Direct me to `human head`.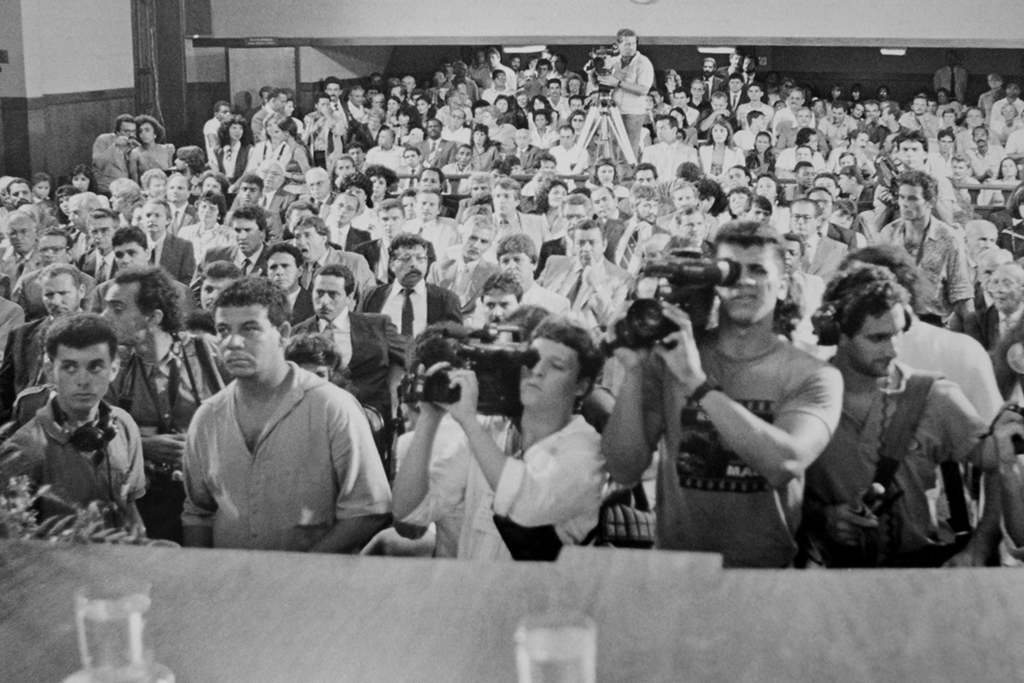
Direction: bbox=(672, 85, 687, 108).
